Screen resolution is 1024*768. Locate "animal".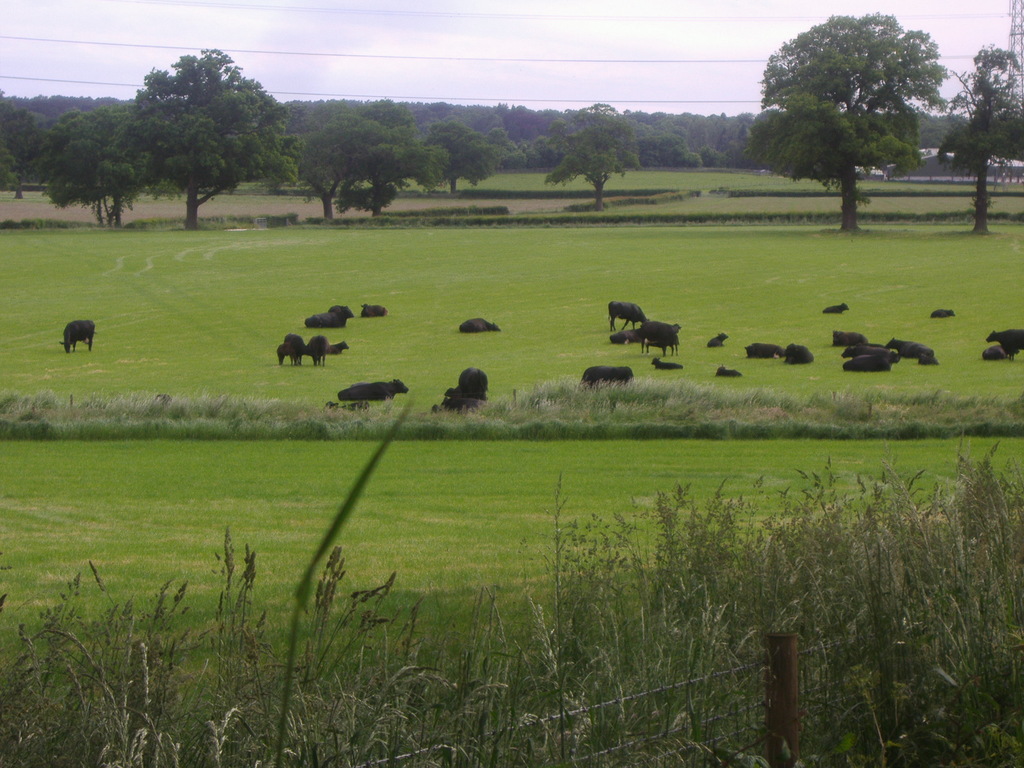
{"x1": 932, "y1": 307, "x2": 959, "y2": 319}.
